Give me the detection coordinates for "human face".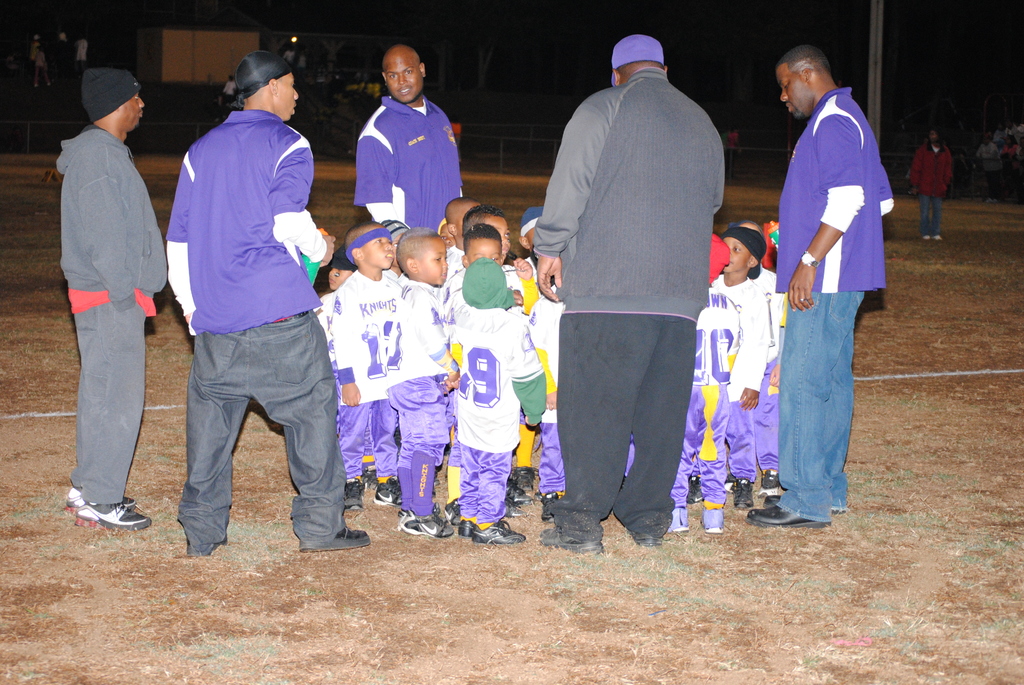
region(366, 236, 396, 269).
